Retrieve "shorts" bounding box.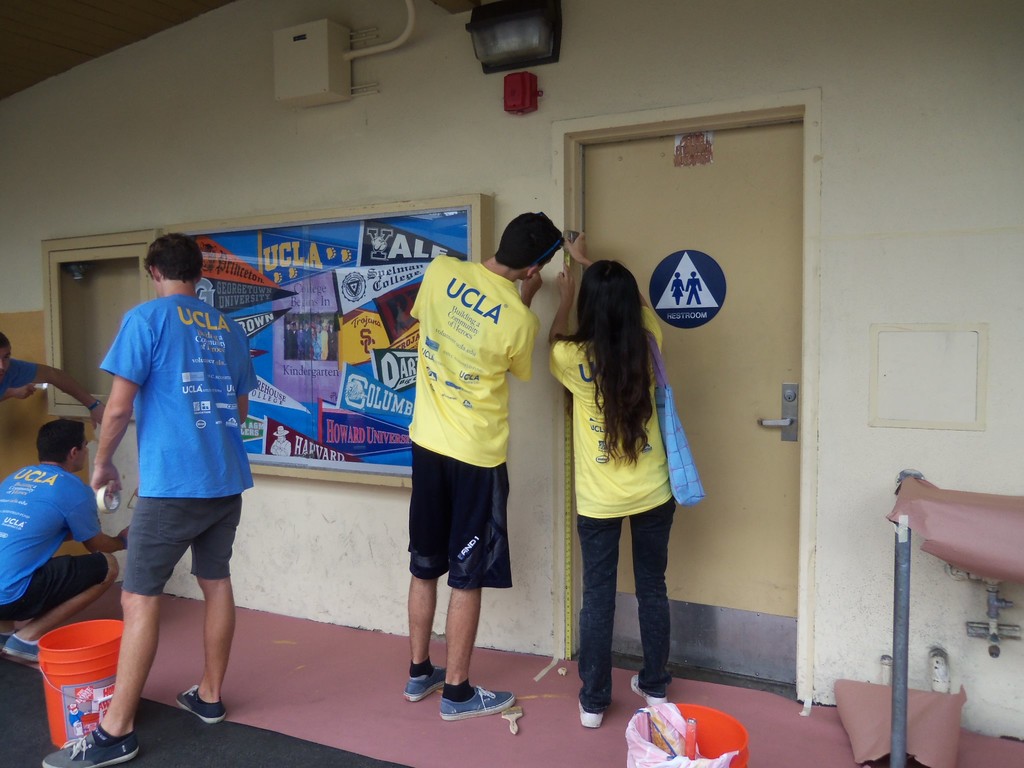
Bounding box: [x1=122, y1=495, x2=248, y2=595].
